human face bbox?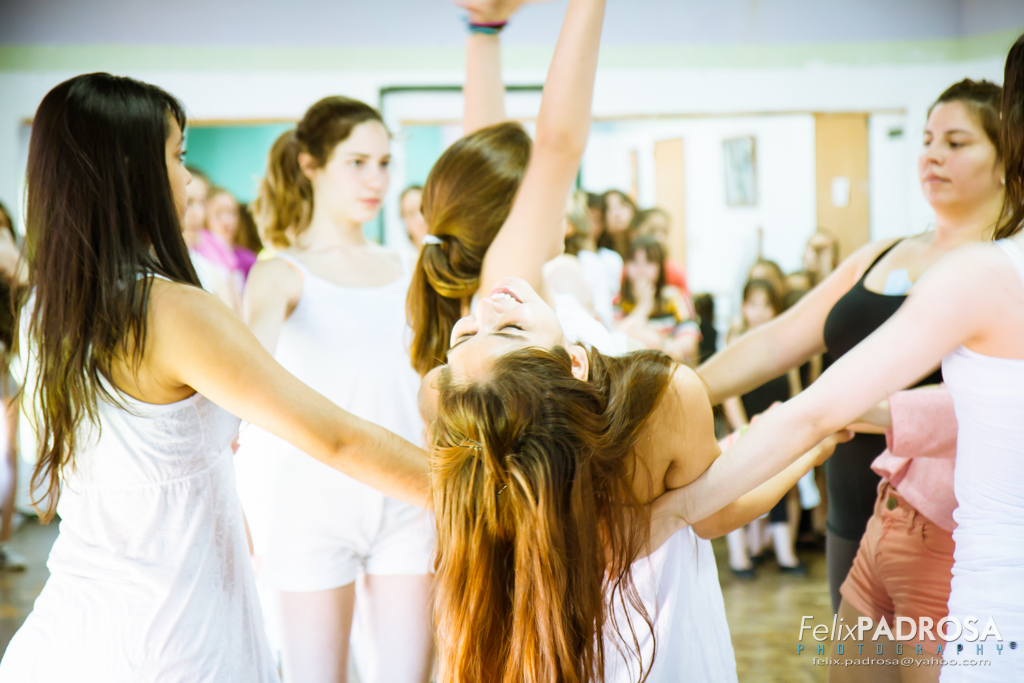
318 124 393 227
